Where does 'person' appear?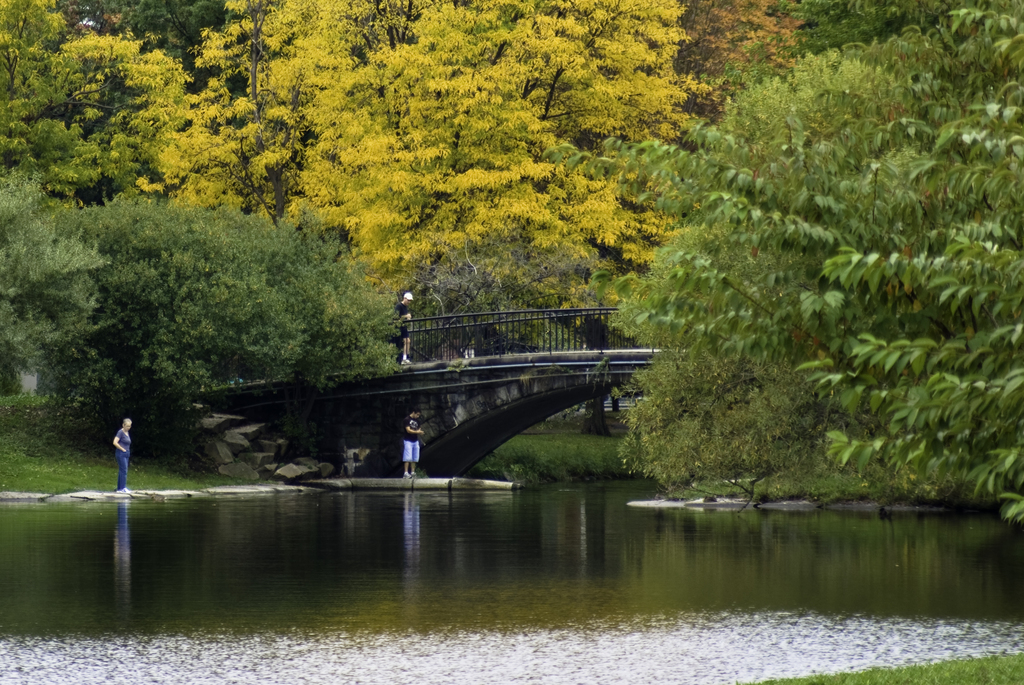
Appears at box=[402, 411, 423, 483].
